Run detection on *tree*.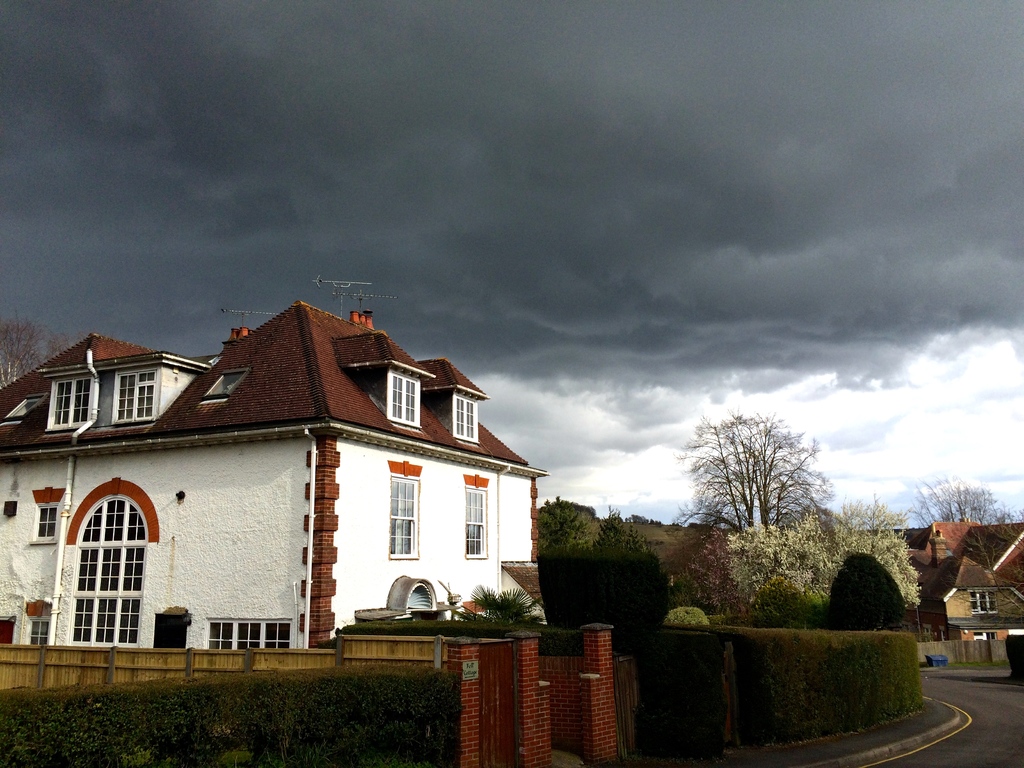
Result: region(903, 474, 1023, 631).
